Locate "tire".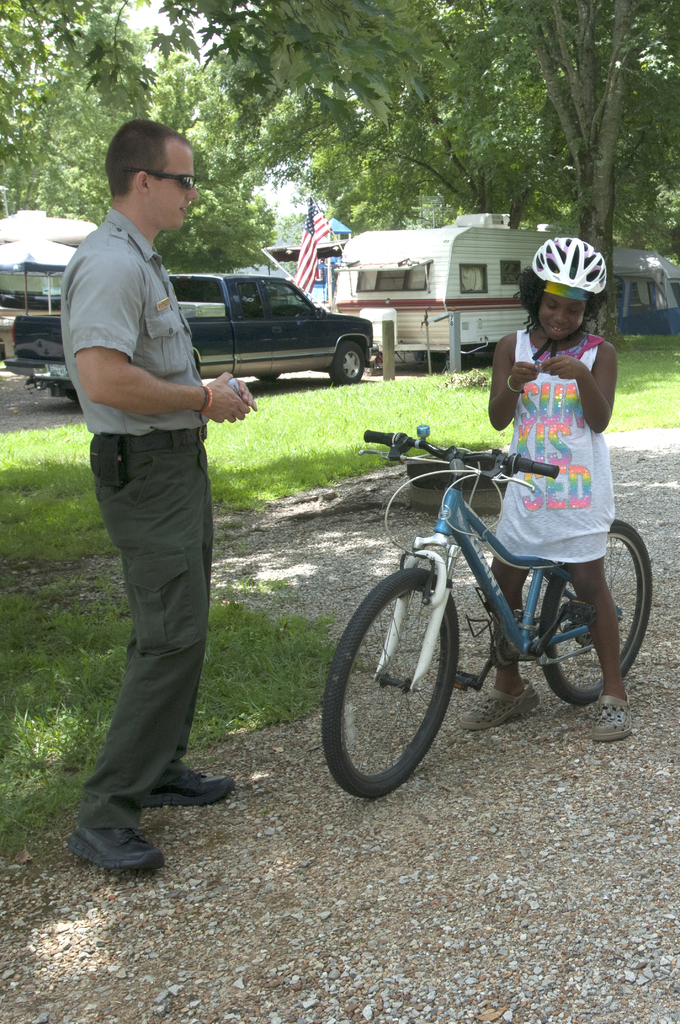
Bounding box: [536, 510, 665, 712].
